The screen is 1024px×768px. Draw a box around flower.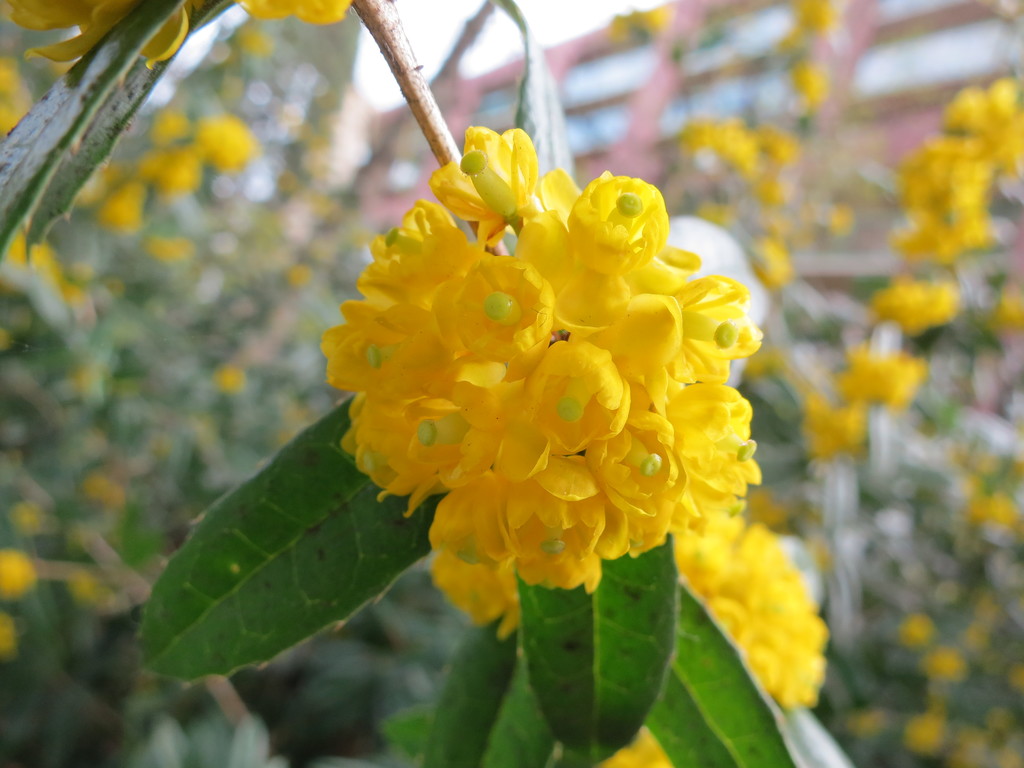
(805,394,857,452).
